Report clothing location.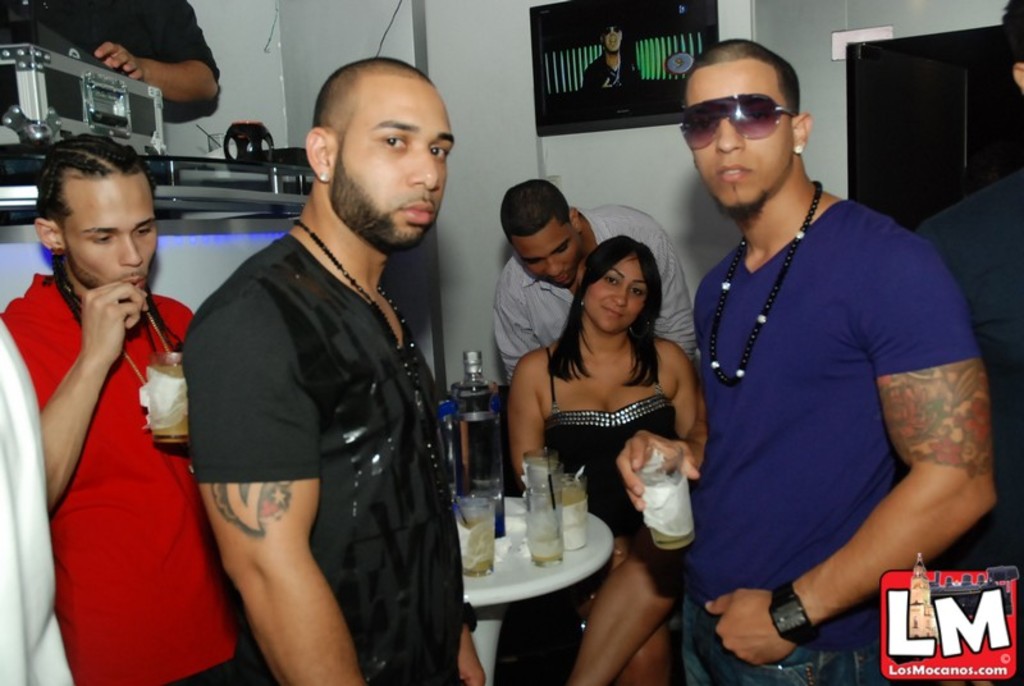
Report: (0, 264, 273, 685).
